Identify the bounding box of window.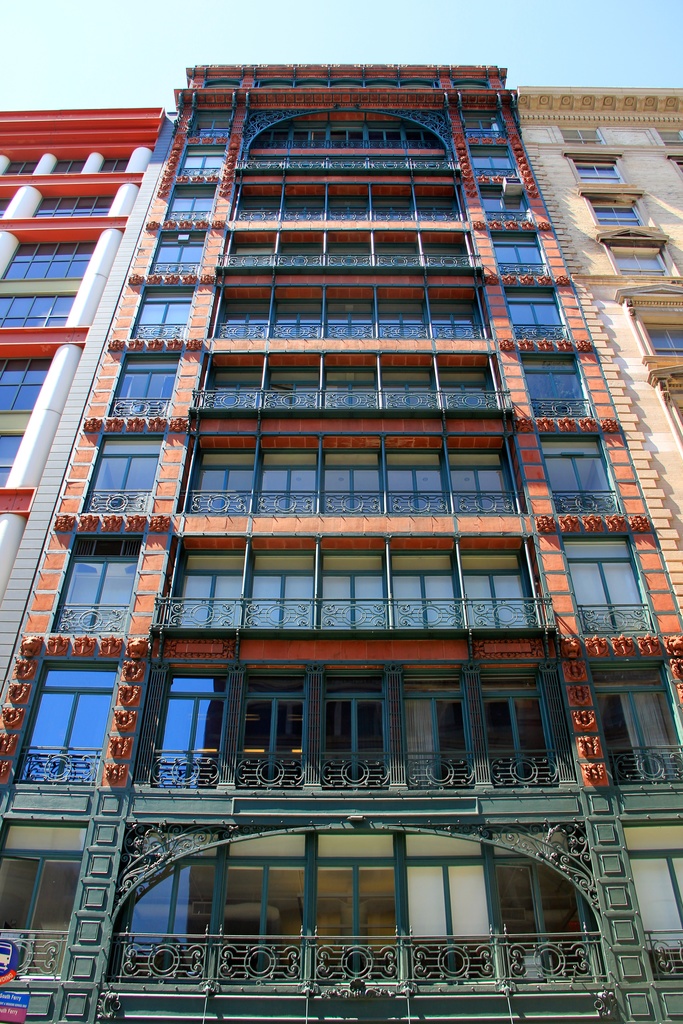
{"left": 390, "top": 440, "right": 447, "bottom": 514}.
